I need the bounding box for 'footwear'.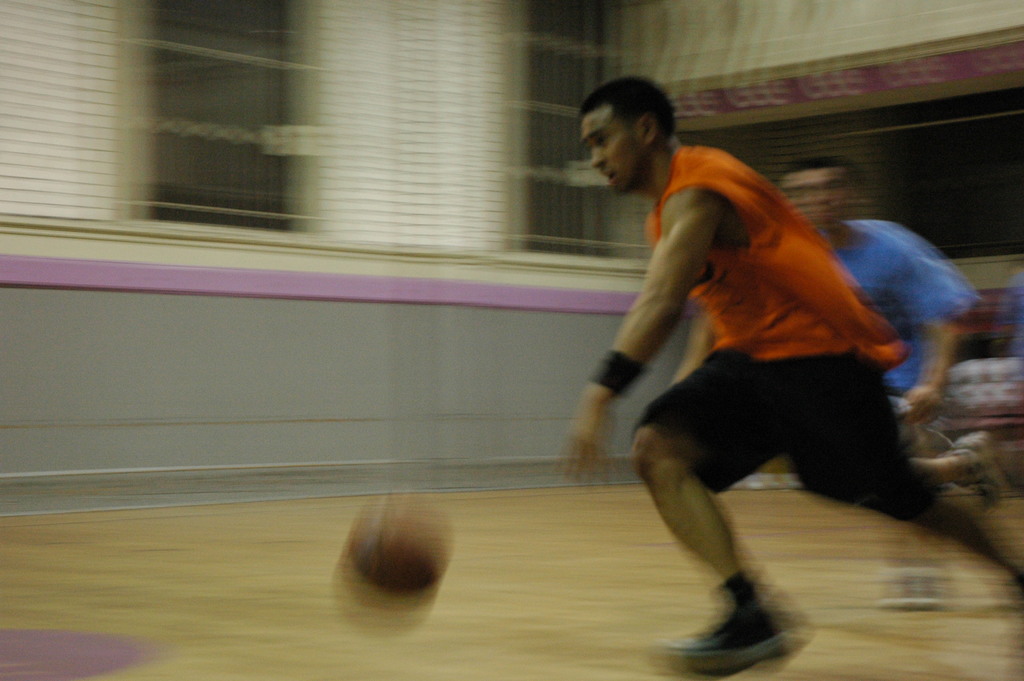
Here it is: x1=943, y1=429, x2=1012, y2=511.
